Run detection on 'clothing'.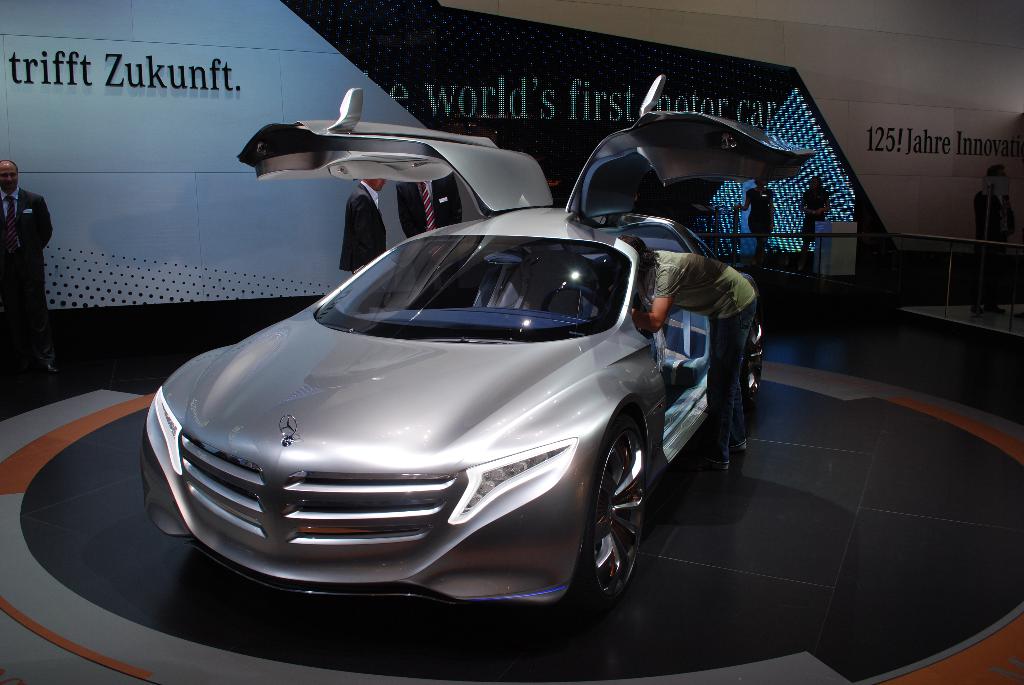
Result: <box>1,184,55,366</box>.
